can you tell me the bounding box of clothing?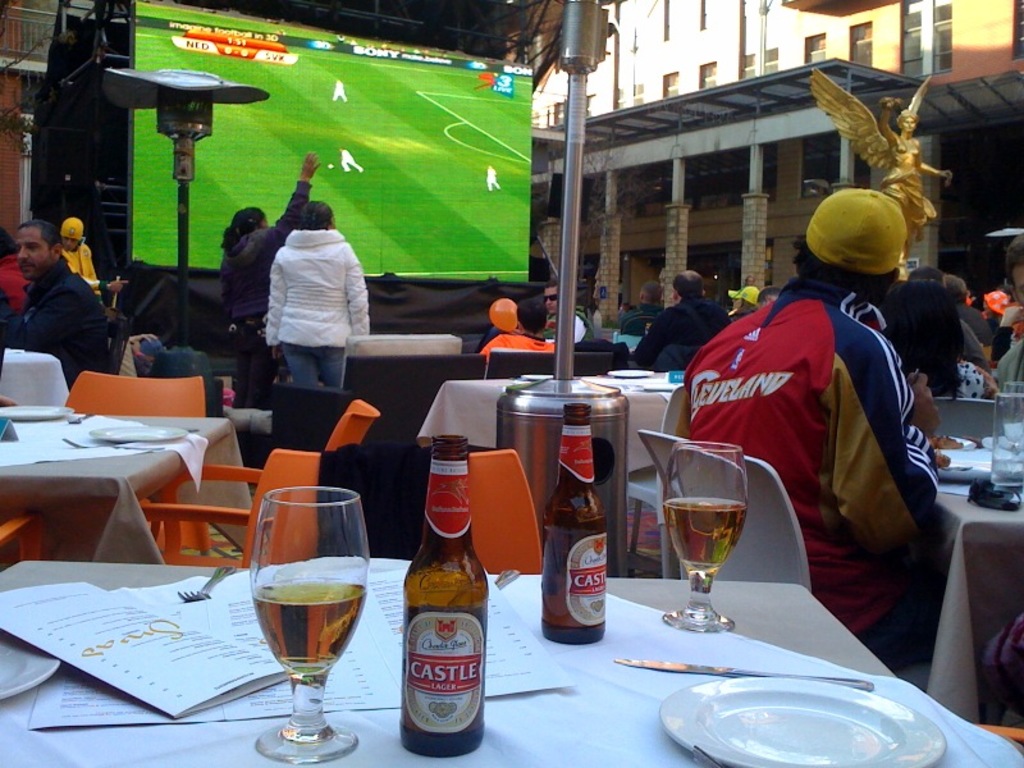
(64, 239, 95, 285).
